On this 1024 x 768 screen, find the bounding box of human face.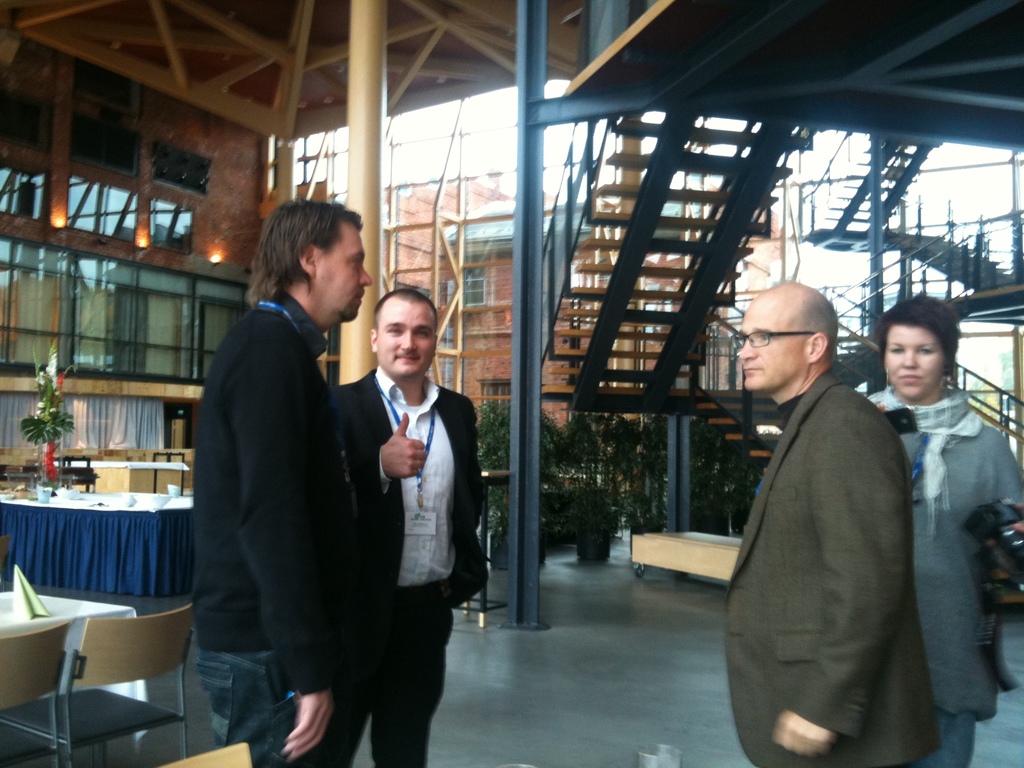
Bounding box: bbox=[313, 225, 371, 320].
